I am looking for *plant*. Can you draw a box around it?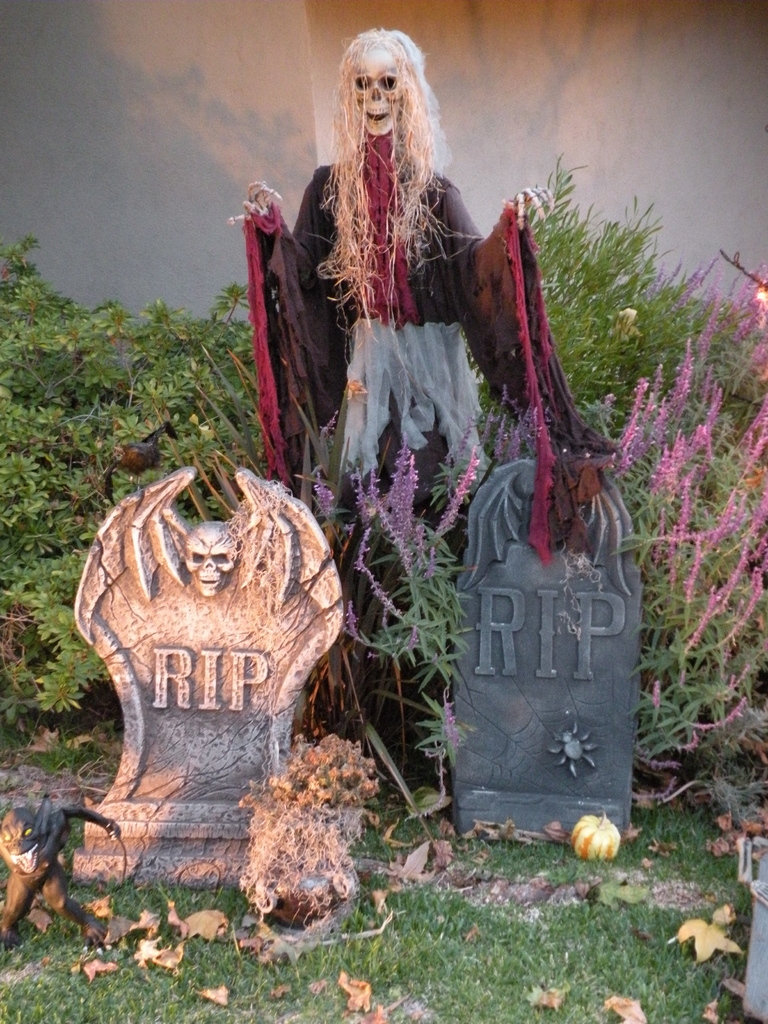
Sure, the bounding box is [0, 235, 262, 718].
